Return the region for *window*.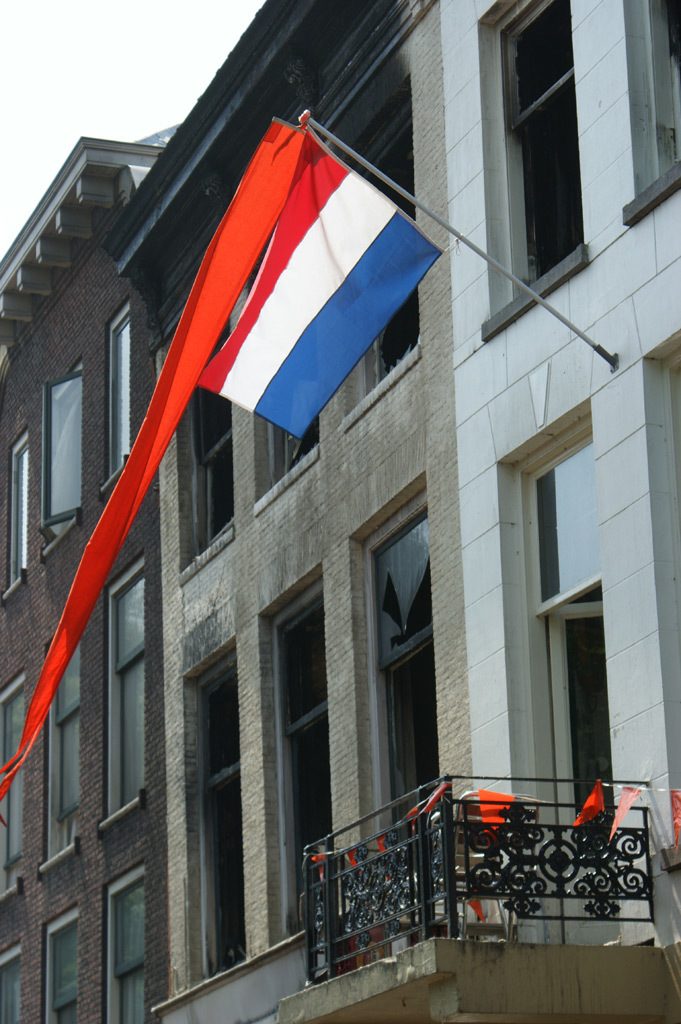
622, 0, 678, 220.
